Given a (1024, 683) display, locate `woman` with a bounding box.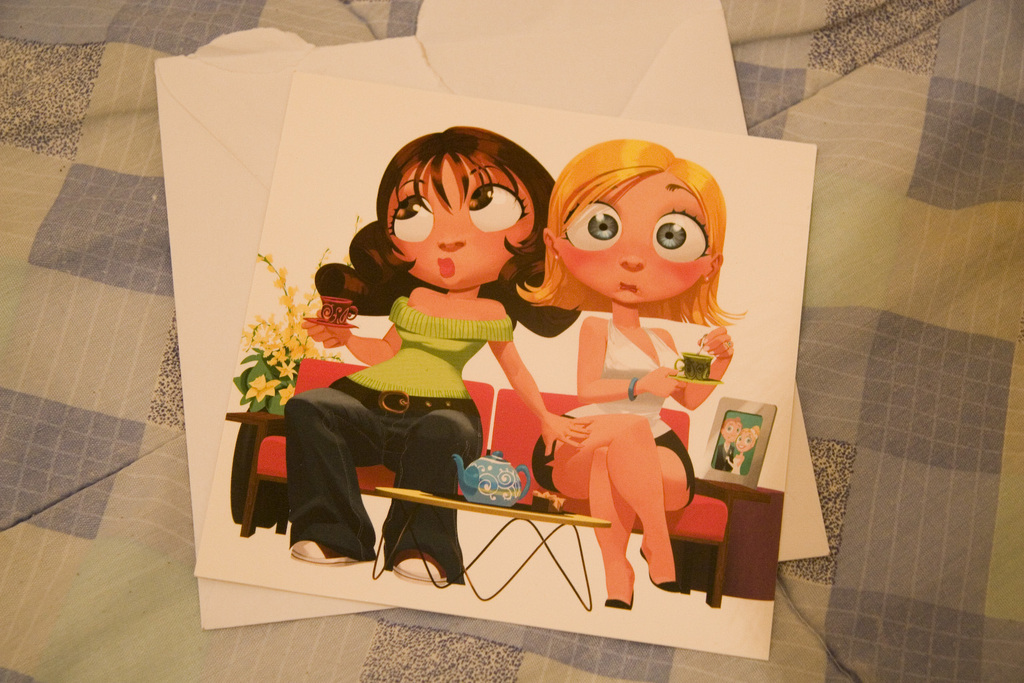
Located: 499, 187, 717, 626.
